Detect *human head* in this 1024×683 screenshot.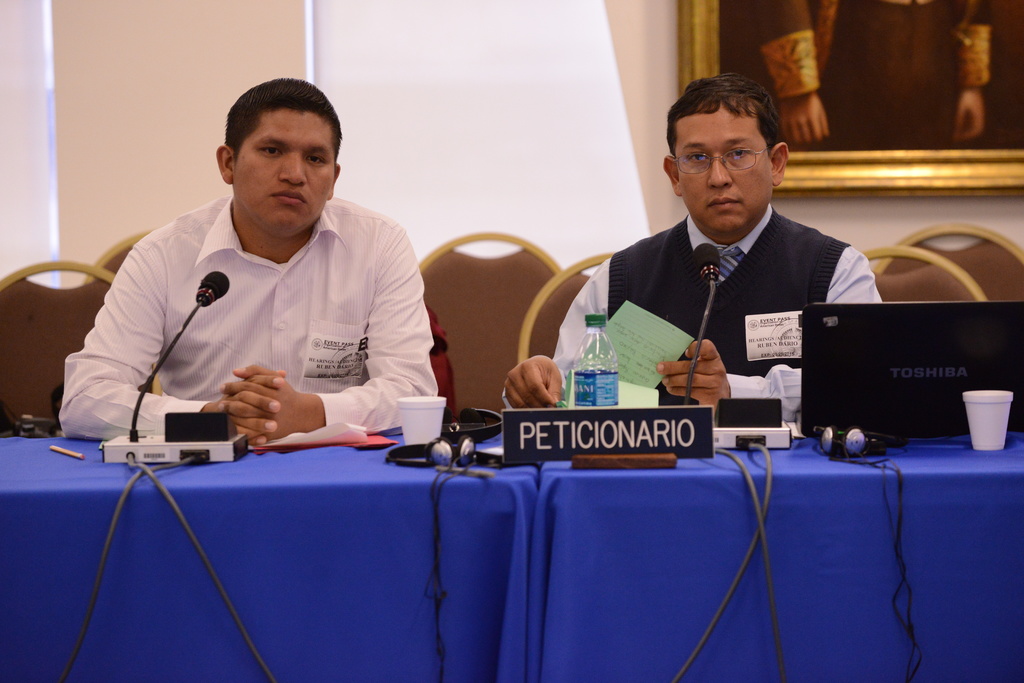
Detection: bbox(209, 74, 349, 220).
